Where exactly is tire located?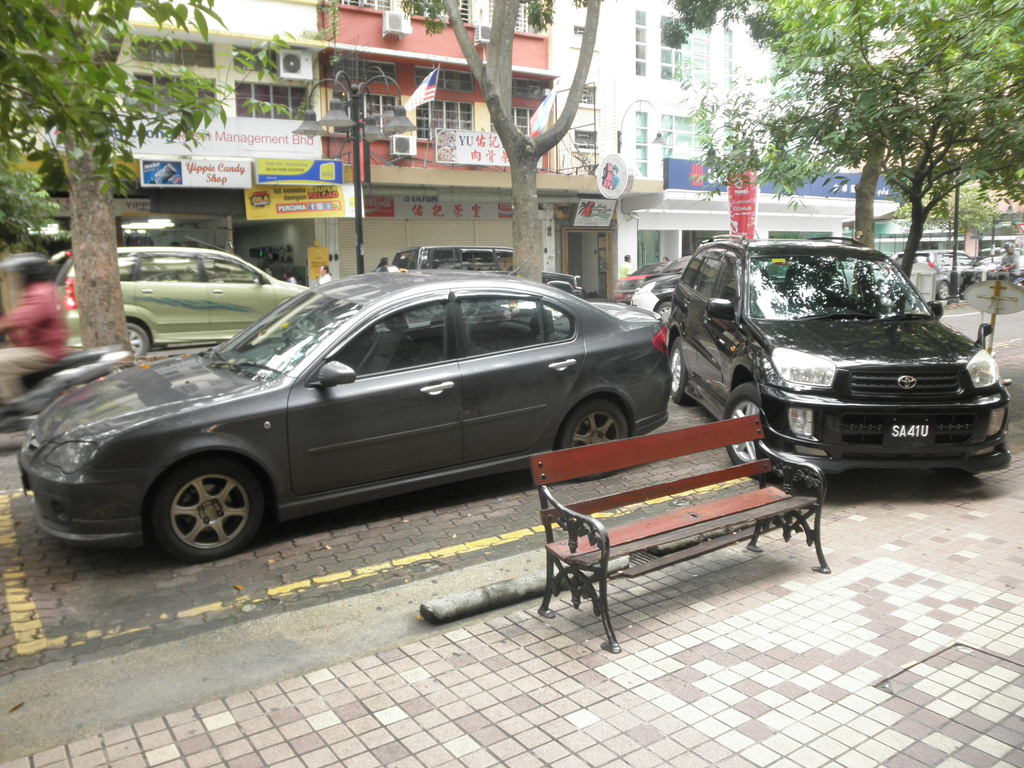
Its bounding box is select_region(719, 381, 776, 484).
